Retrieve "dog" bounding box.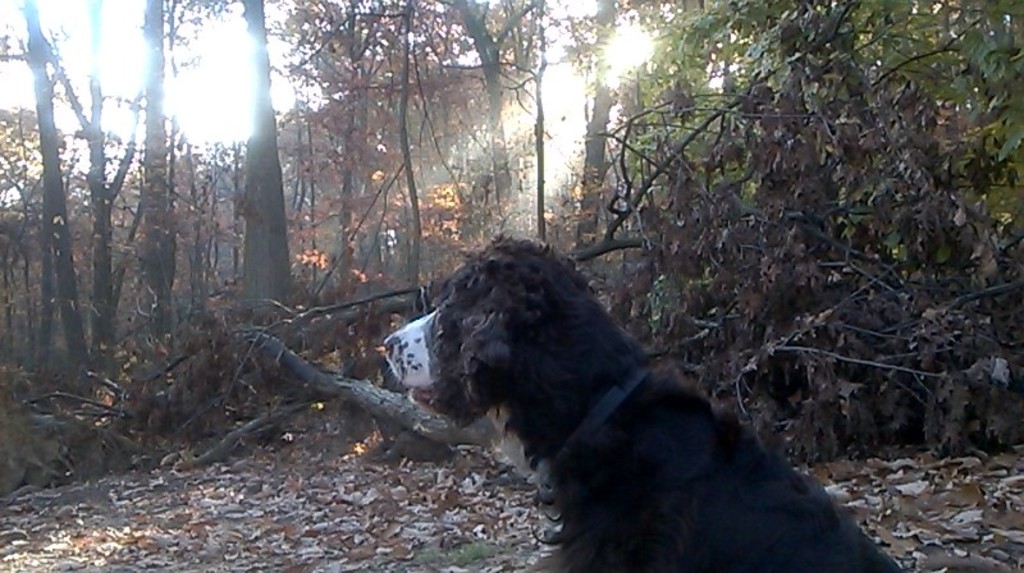
Bounding box: detection(384, 238, 906, 572).
